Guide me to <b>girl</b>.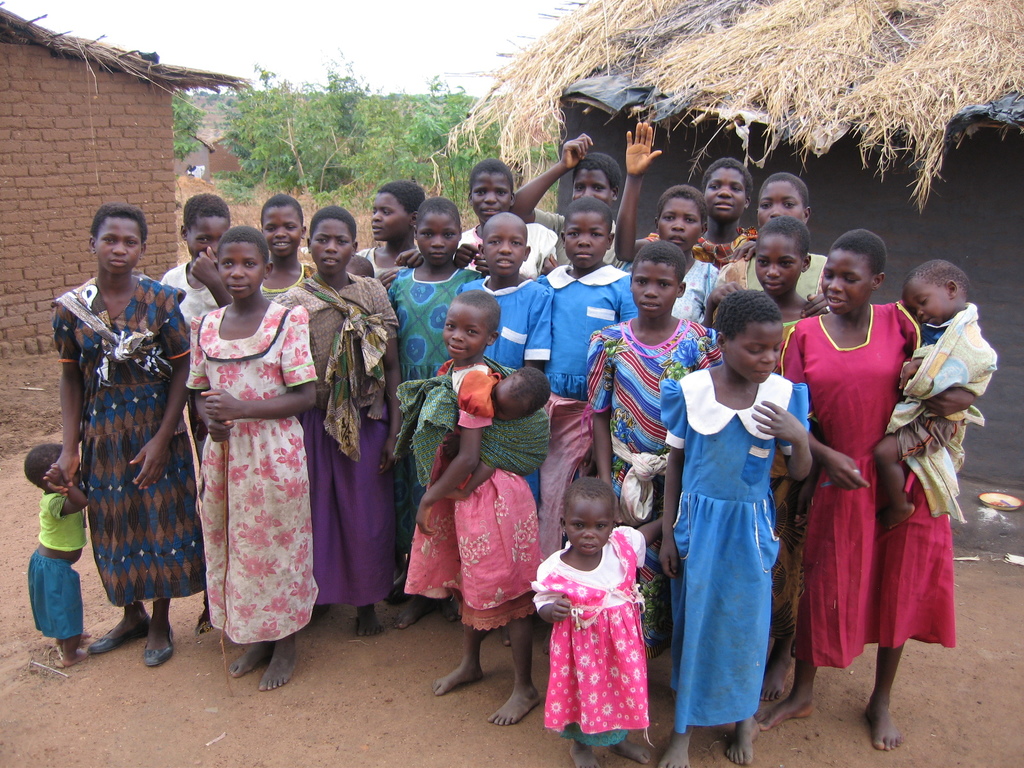
Guidance: bbox(703, 174, 833, 323).
